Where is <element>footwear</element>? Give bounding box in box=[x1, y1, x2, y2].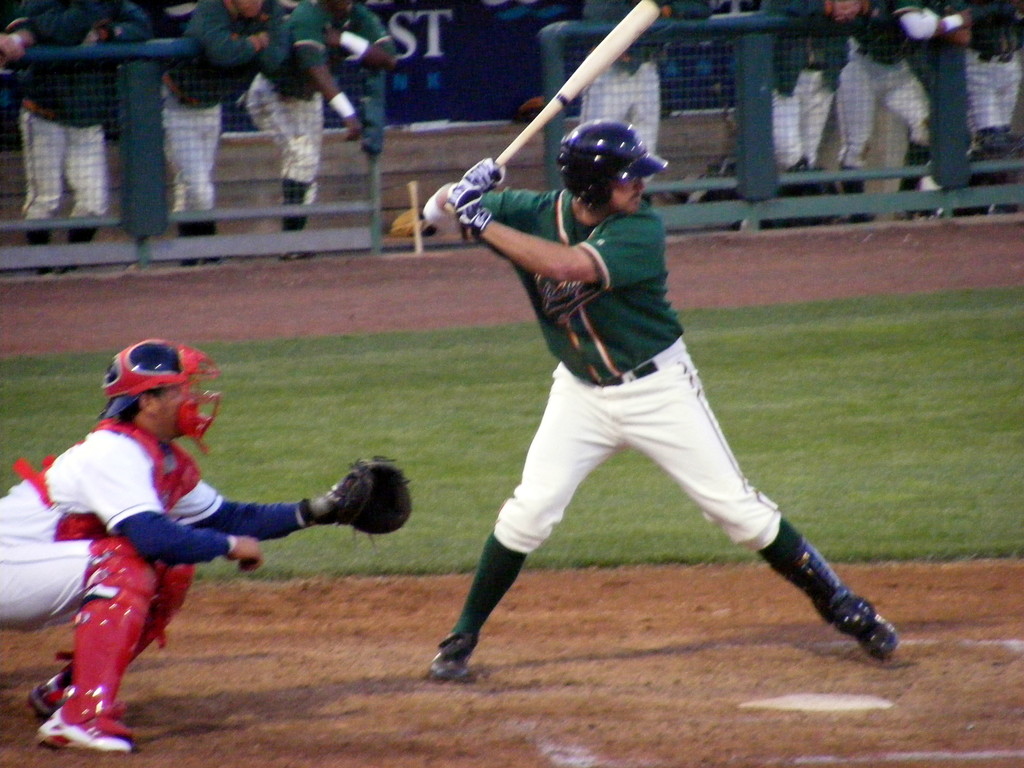
box=[819, 567, 895, 662].
